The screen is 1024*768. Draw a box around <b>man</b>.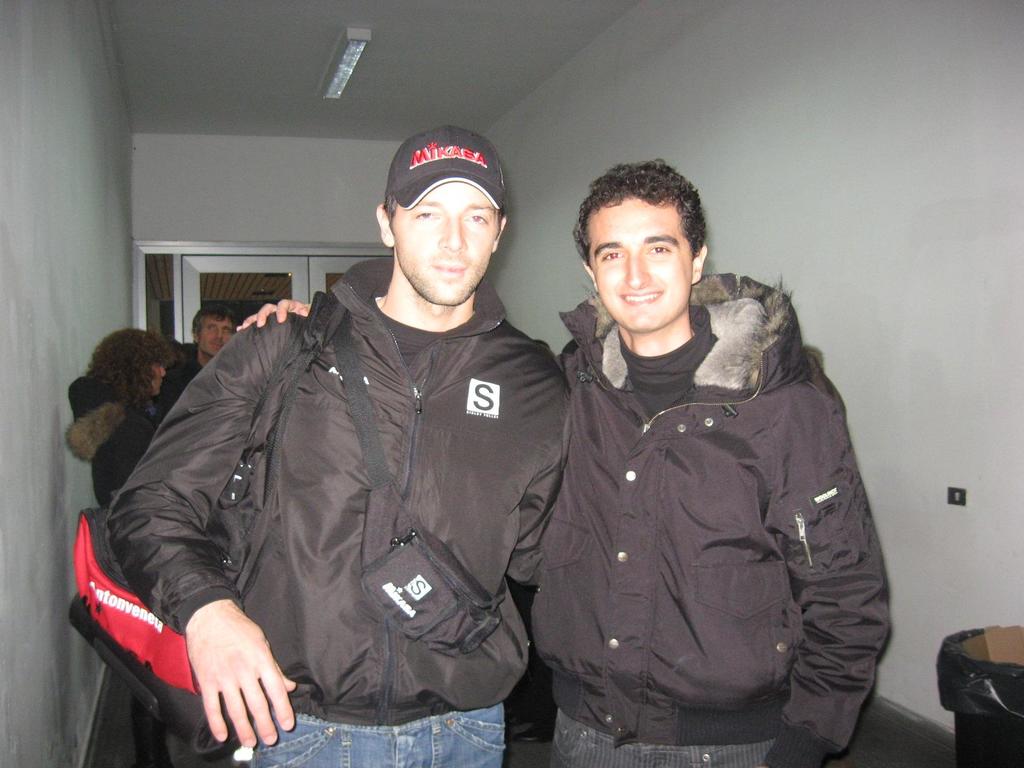
(x1=105, y1=127, x2=584, y2=767).
